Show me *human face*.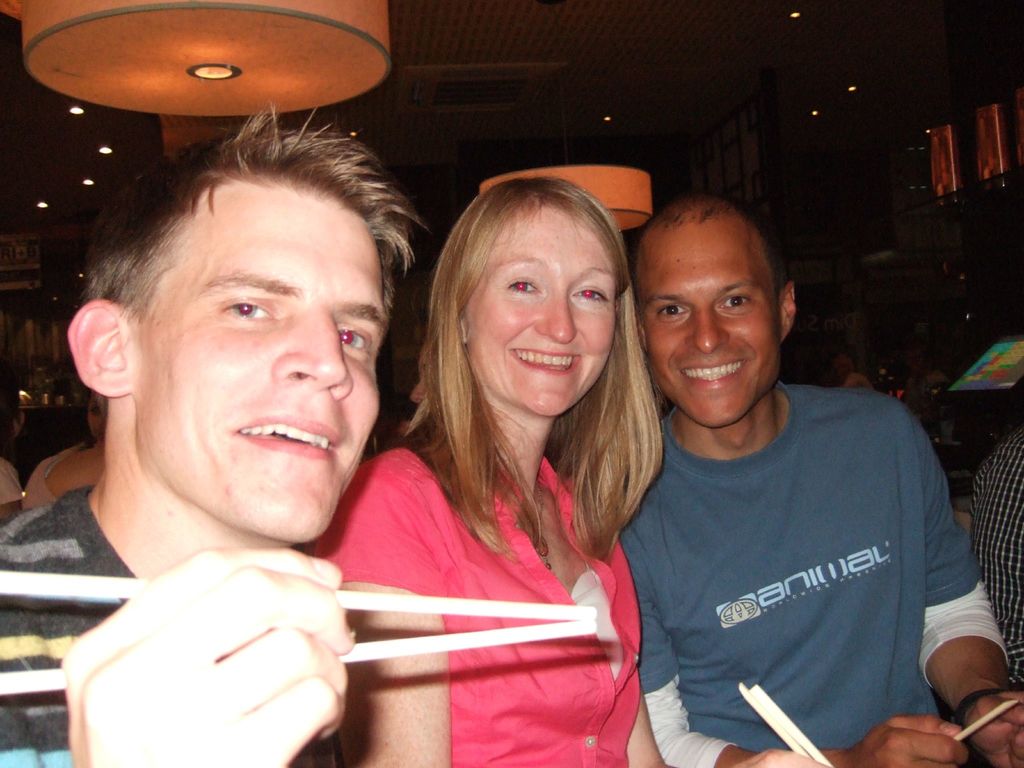
*human face* is here: Rect(467, 204, 616, 418).
